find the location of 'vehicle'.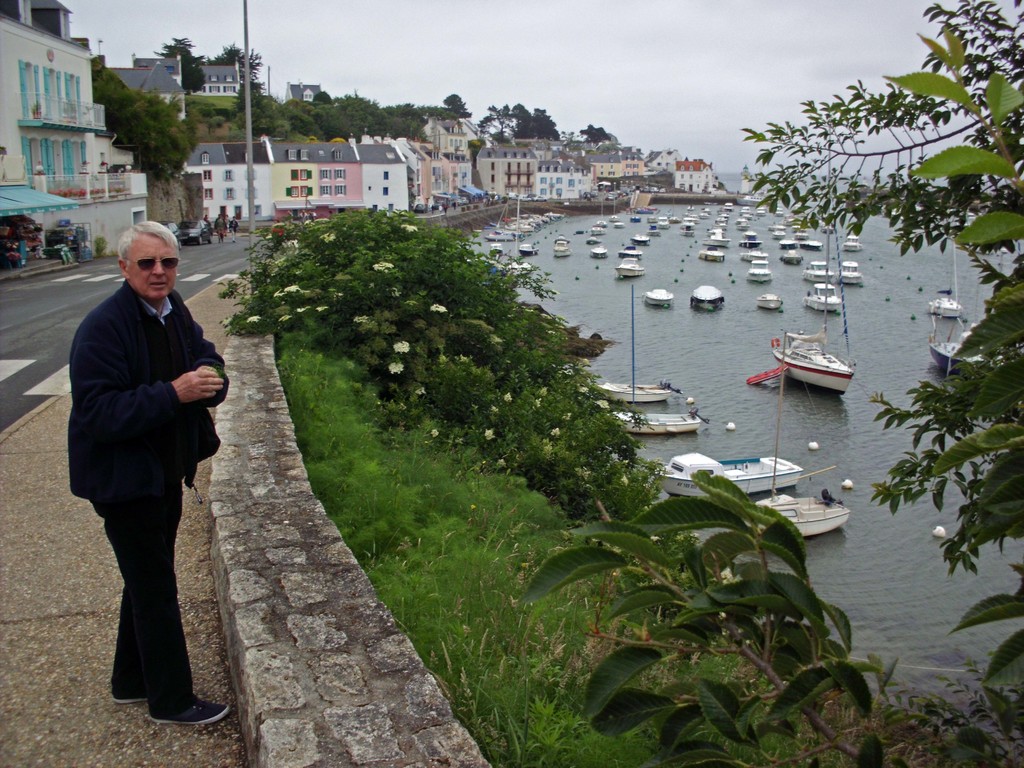
Location: bbox=[554, 243, 570, 256].
